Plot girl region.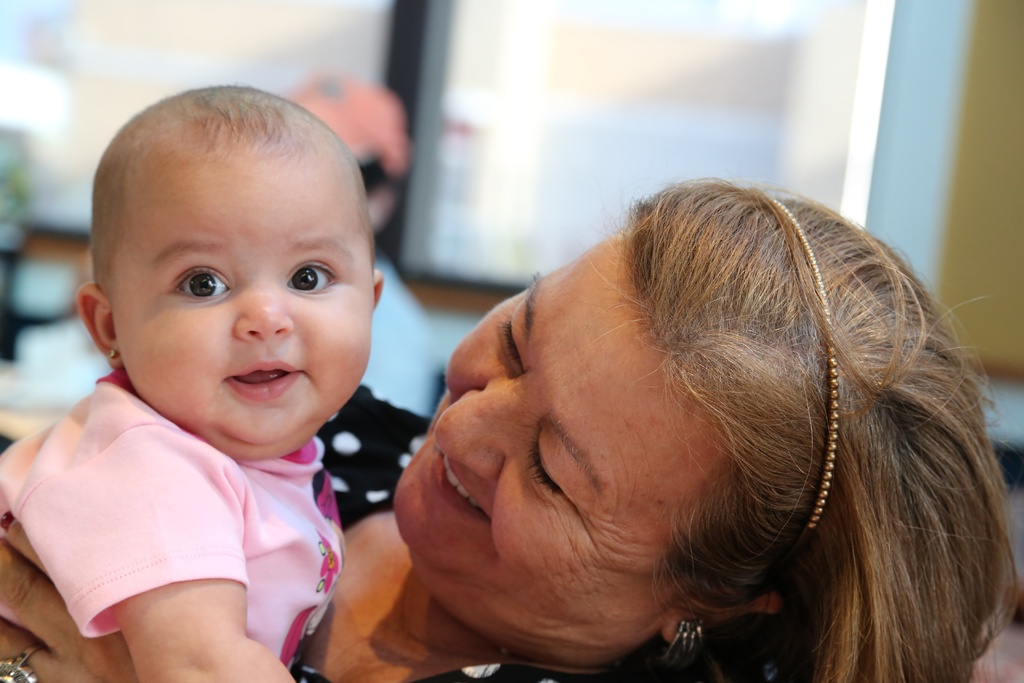
Plotted at locate(0, 81, 387, 682).
